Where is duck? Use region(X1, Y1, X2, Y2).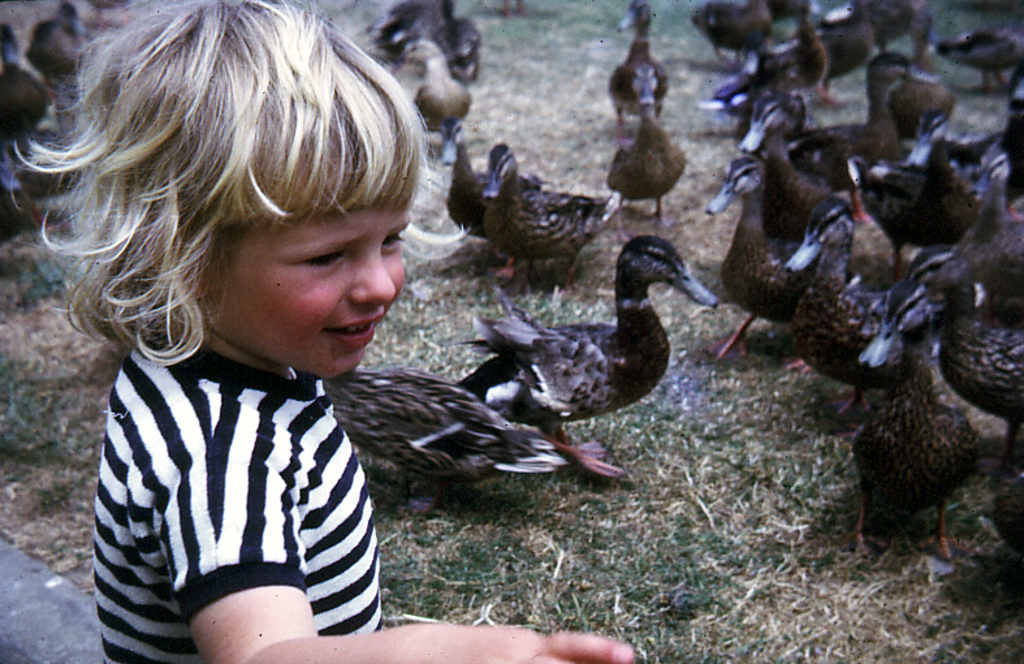
region(437, 124, 498, 232).
